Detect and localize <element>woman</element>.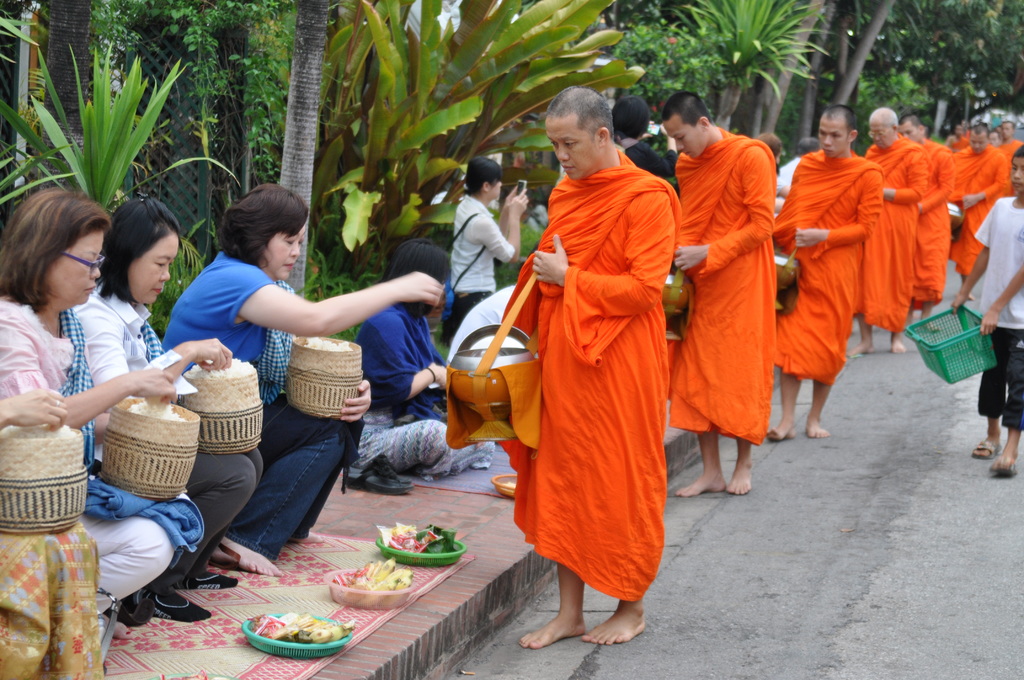
Localized at 446:158:531:352.
